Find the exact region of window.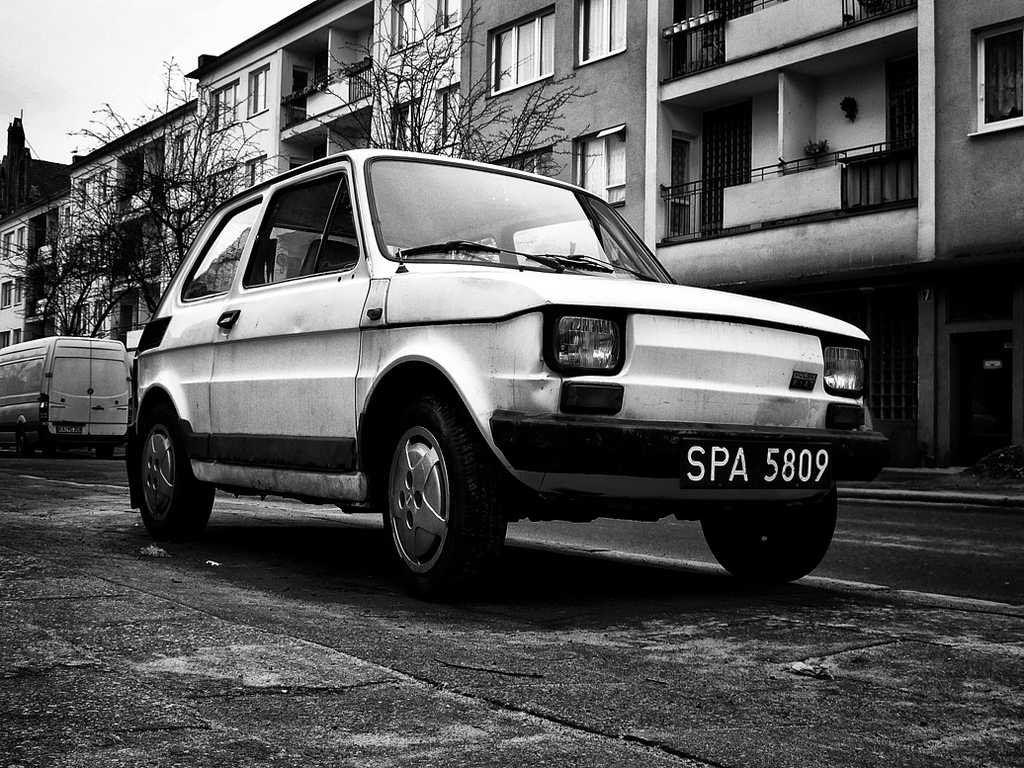
Exact region: {"x1": 169, "y1": 133, "x2": 194, "y2": 182}.
